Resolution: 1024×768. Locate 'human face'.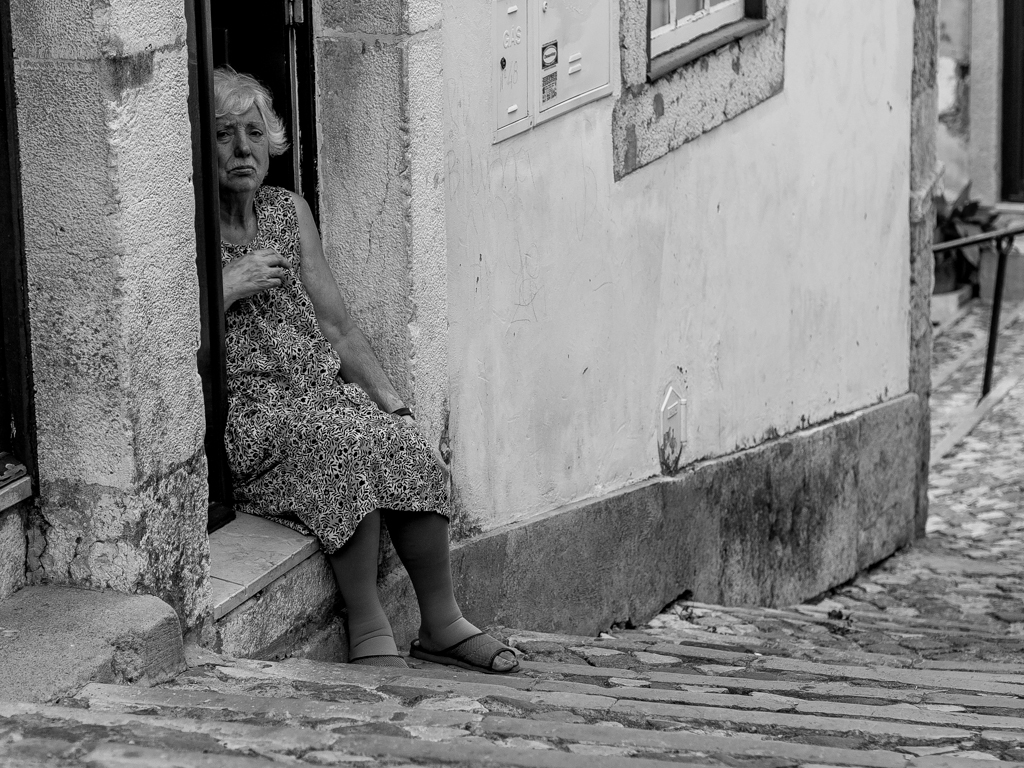
[214, 106, 268, 191].
